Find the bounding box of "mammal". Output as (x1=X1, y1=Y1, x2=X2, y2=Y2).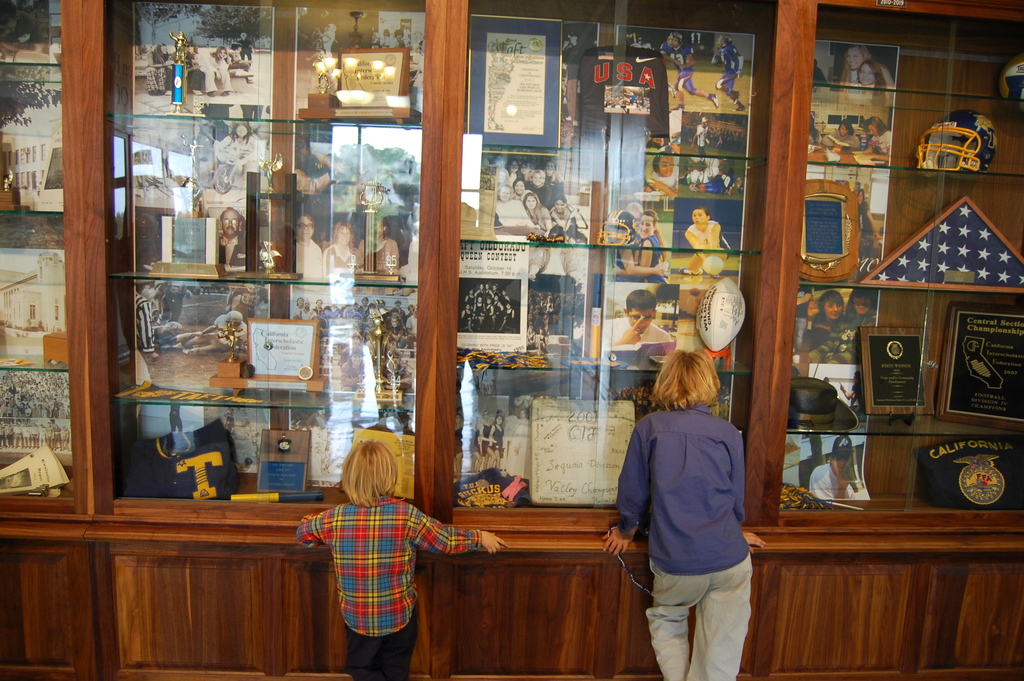
(x1=387, y1=28, x2=406, y2=45).
